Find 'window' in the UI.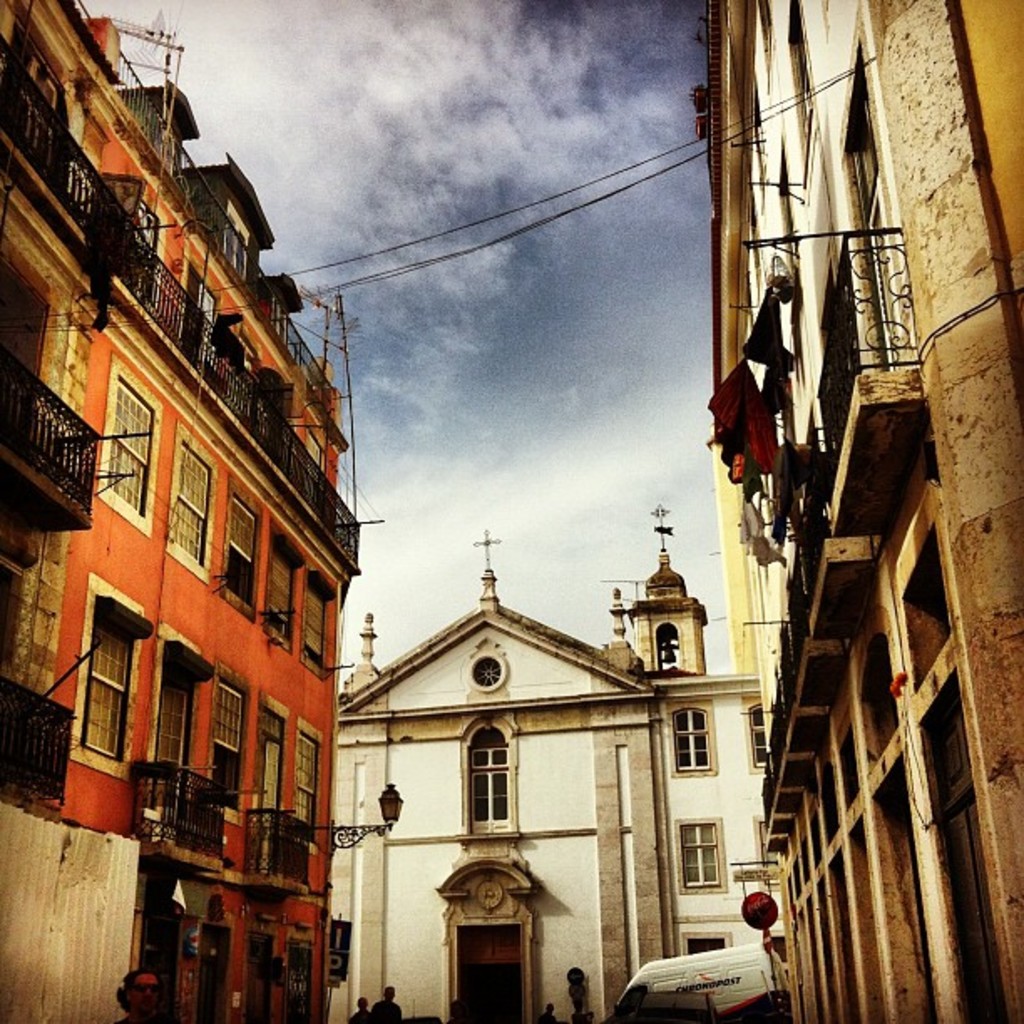
UI element at 228:218:253:268.
